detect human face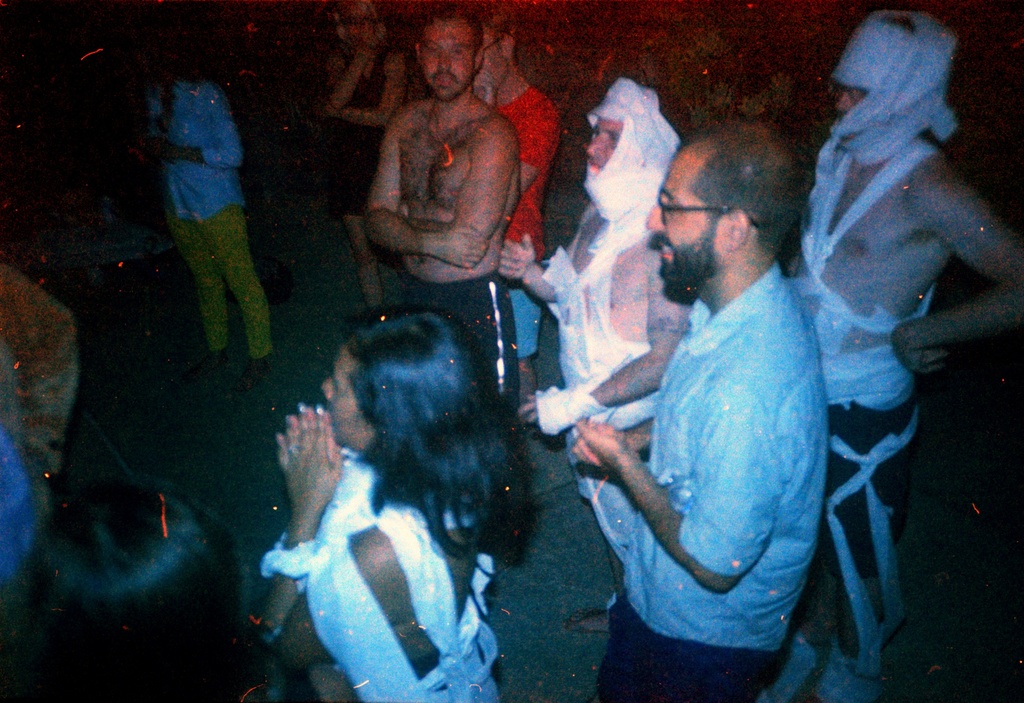
Rect(477, 32, 511, 87)
